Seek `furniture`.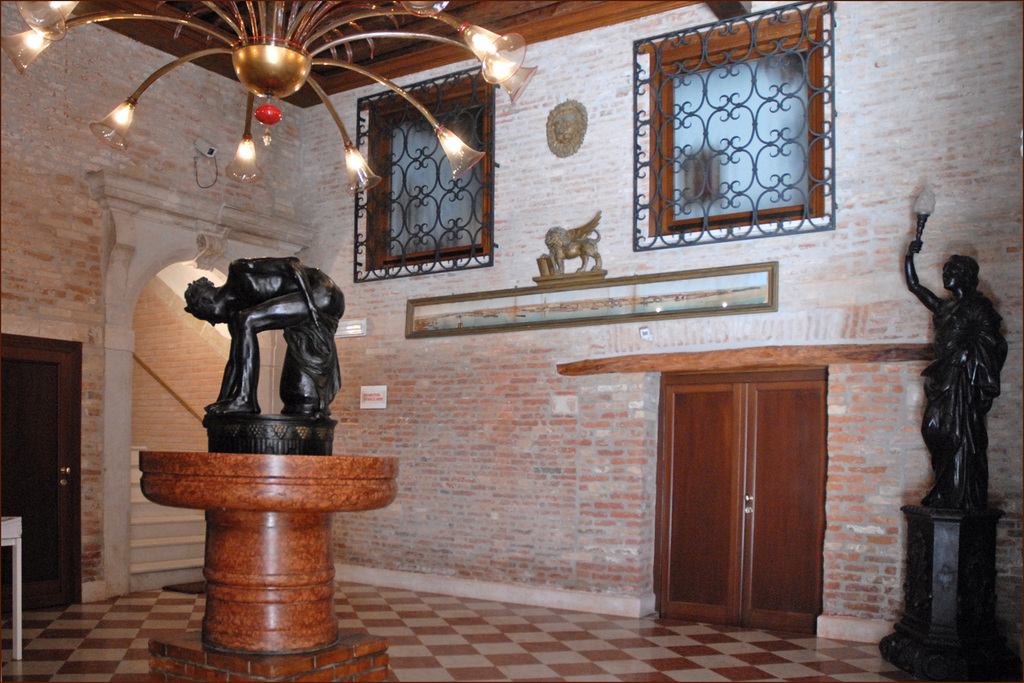
x1=0 y1=516 x2=22 y2=662.
